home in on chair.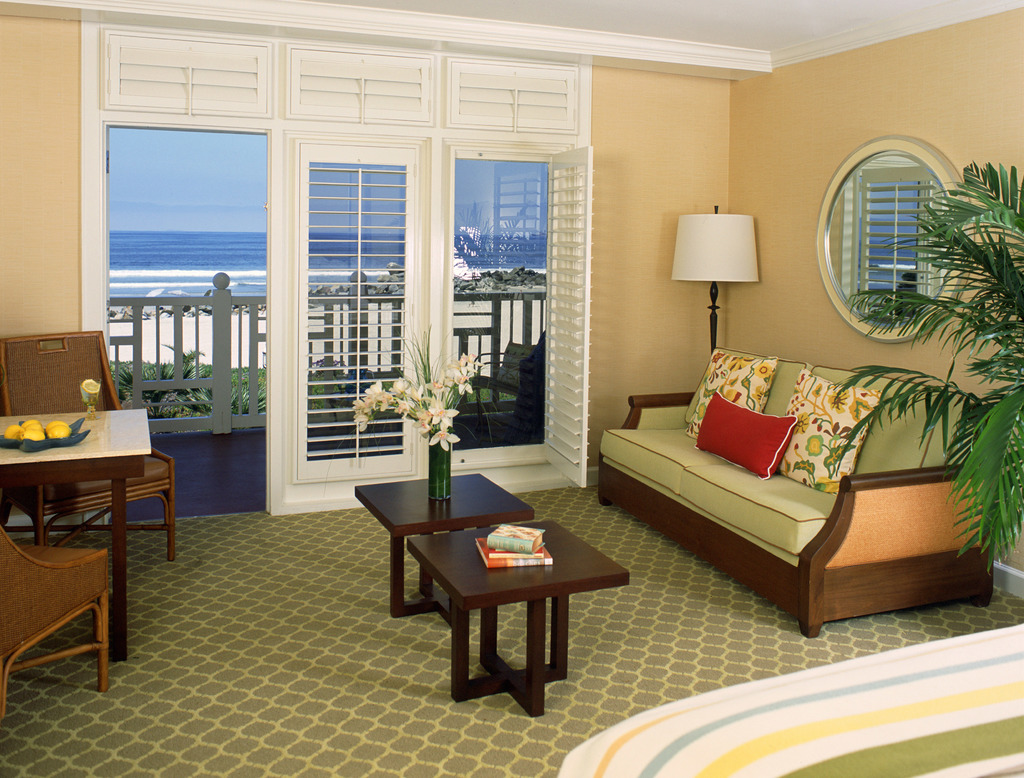
Homed in at 0, 524, 111, 723.
